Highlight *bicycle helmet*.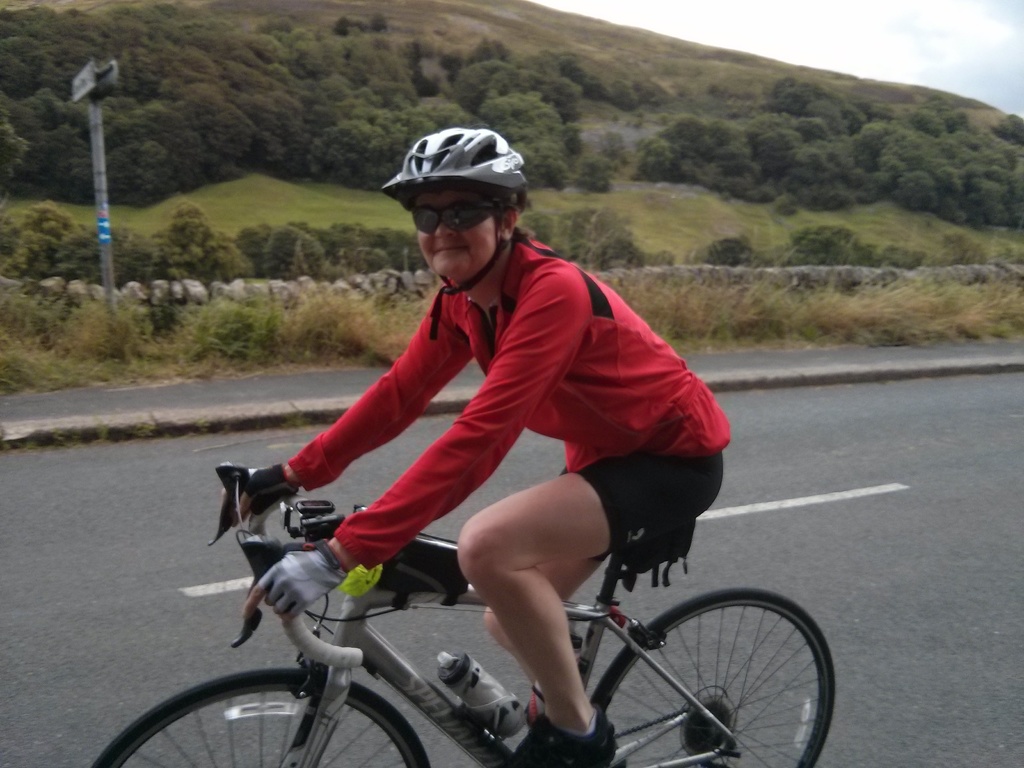
Highlighted region: bbox=(386, 126, 522, 340).
